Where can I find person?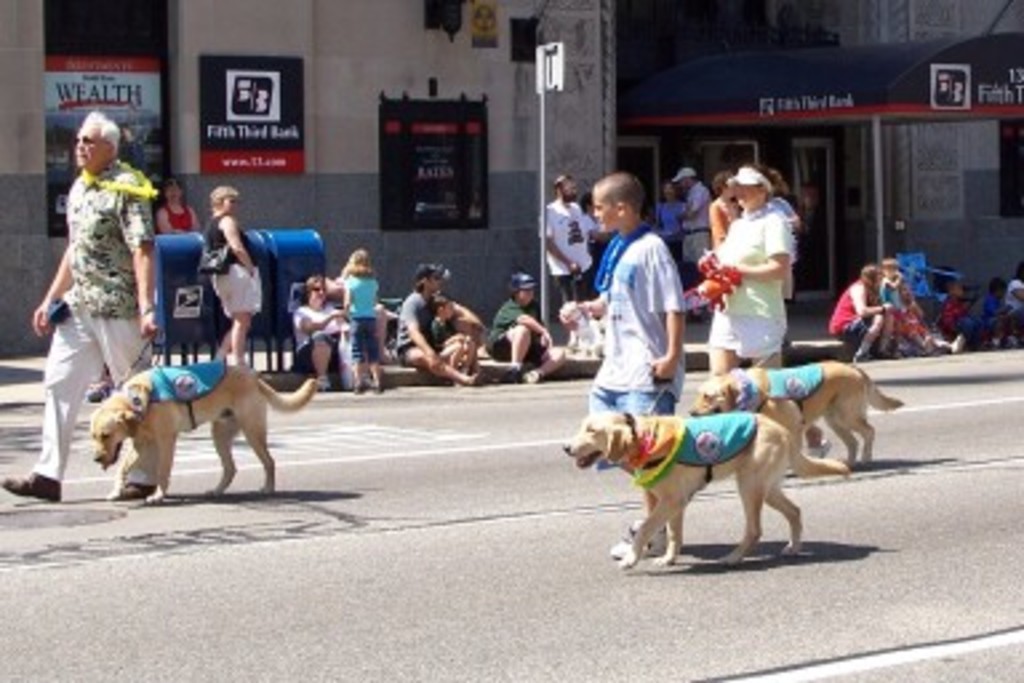
You can find it at bbox(579, 187, 624, 283).
